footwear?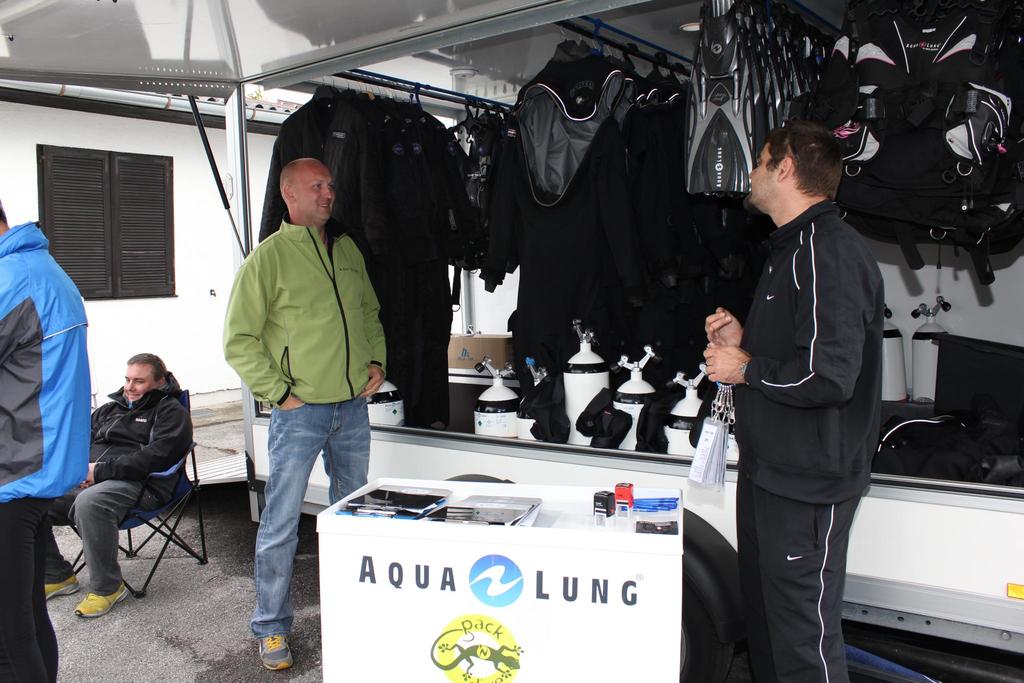
[x1=72, y1=582, x2=124, y2=614]
